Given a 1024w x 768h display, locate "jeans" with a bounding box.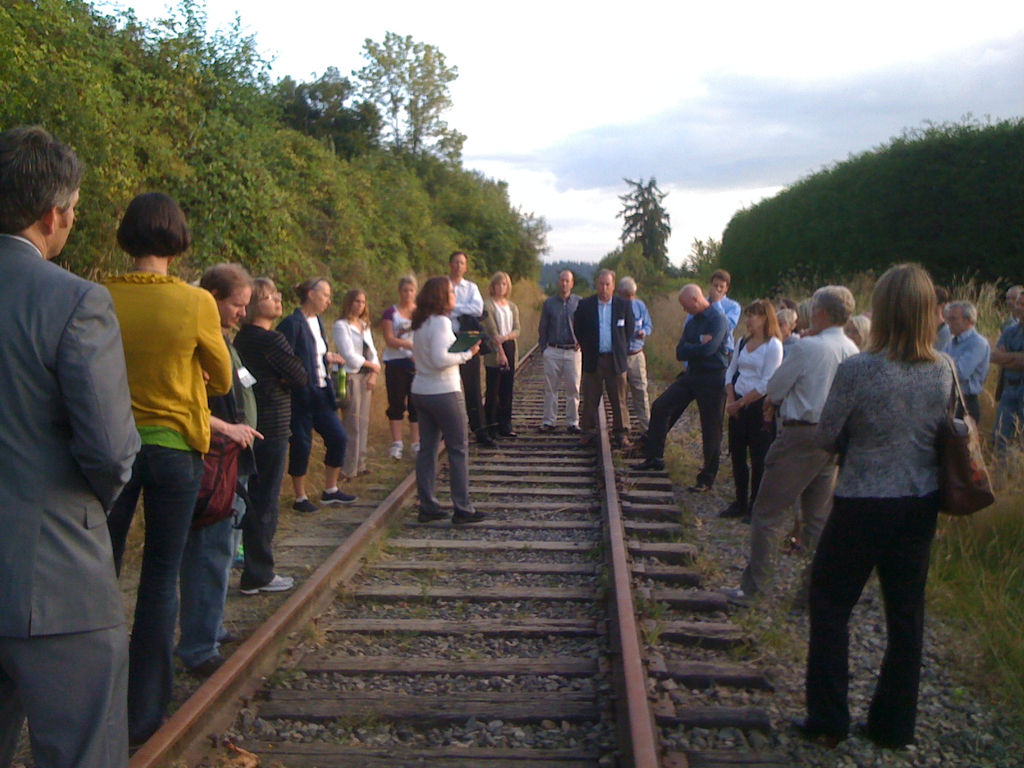
Located: select_region(109, 448, 198, 751).
